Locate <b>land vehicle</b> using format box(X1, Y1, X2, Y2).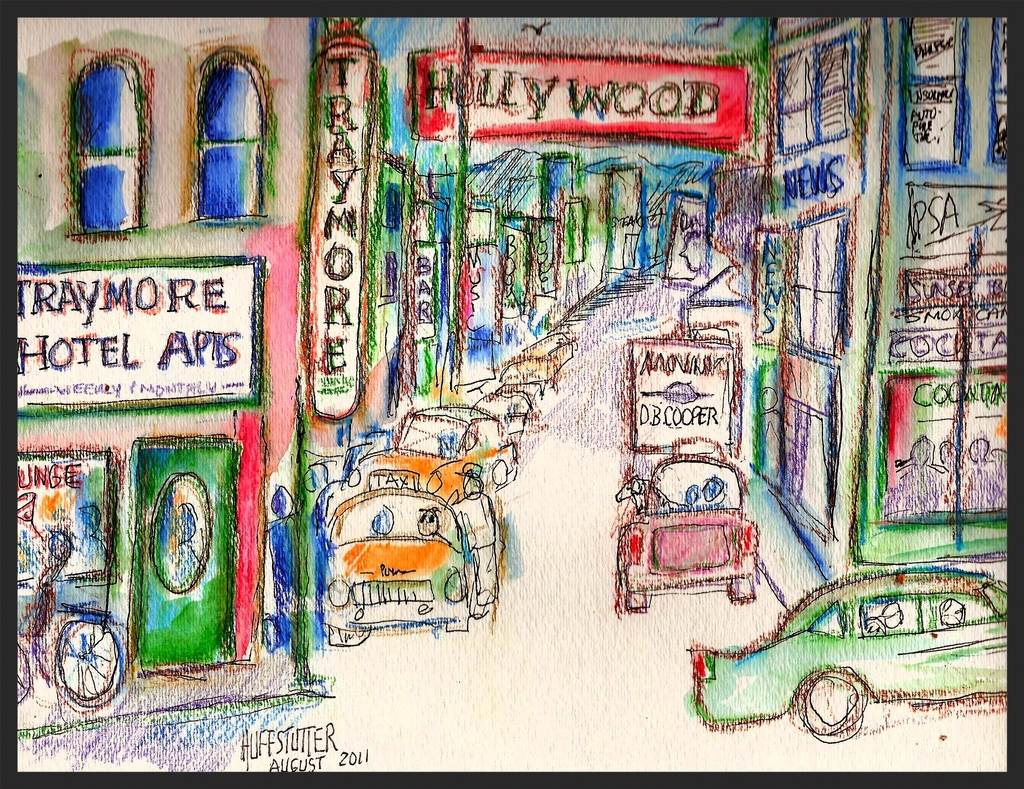
box(395, 401, 514, 484).
